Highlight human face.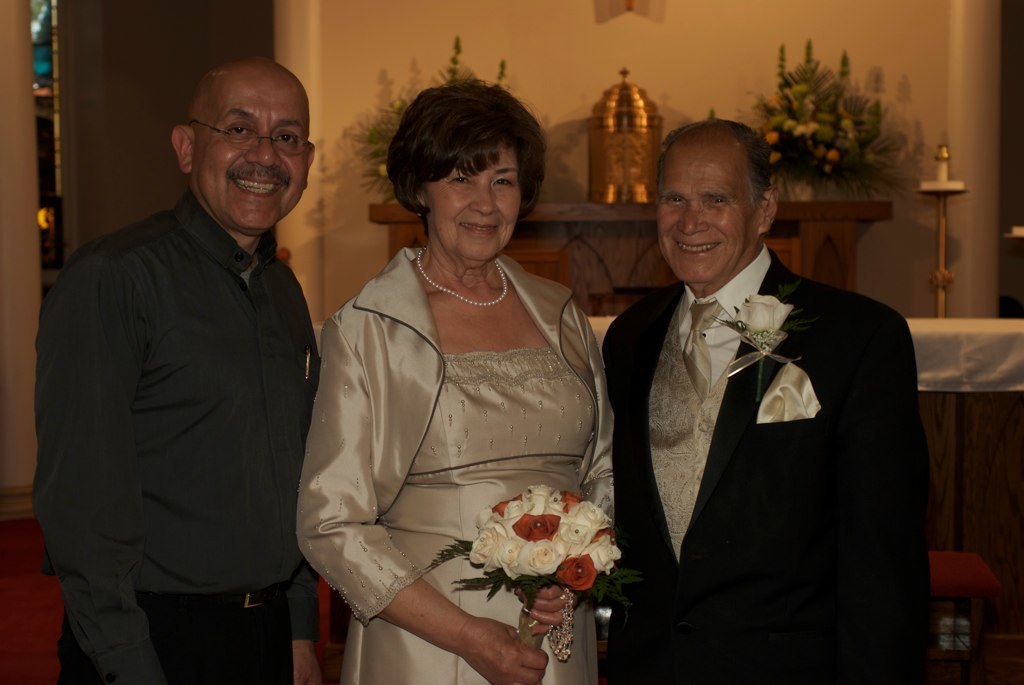
Highlighted region: 422,147,519,264.
